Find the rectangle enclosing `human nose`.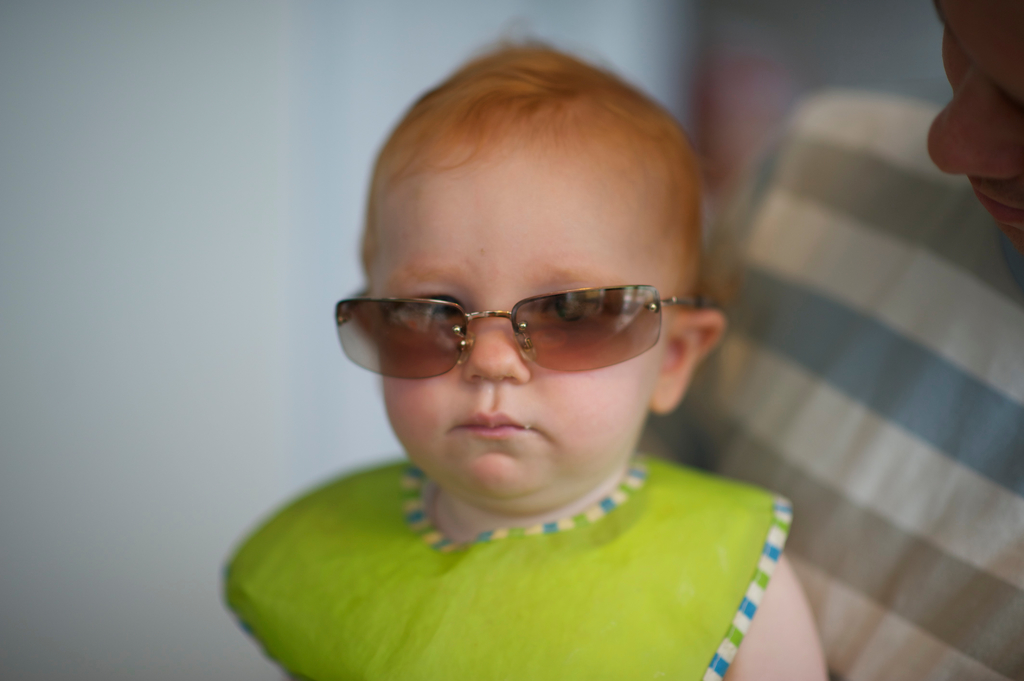
<region>466, 316, 532, 381</region>.
